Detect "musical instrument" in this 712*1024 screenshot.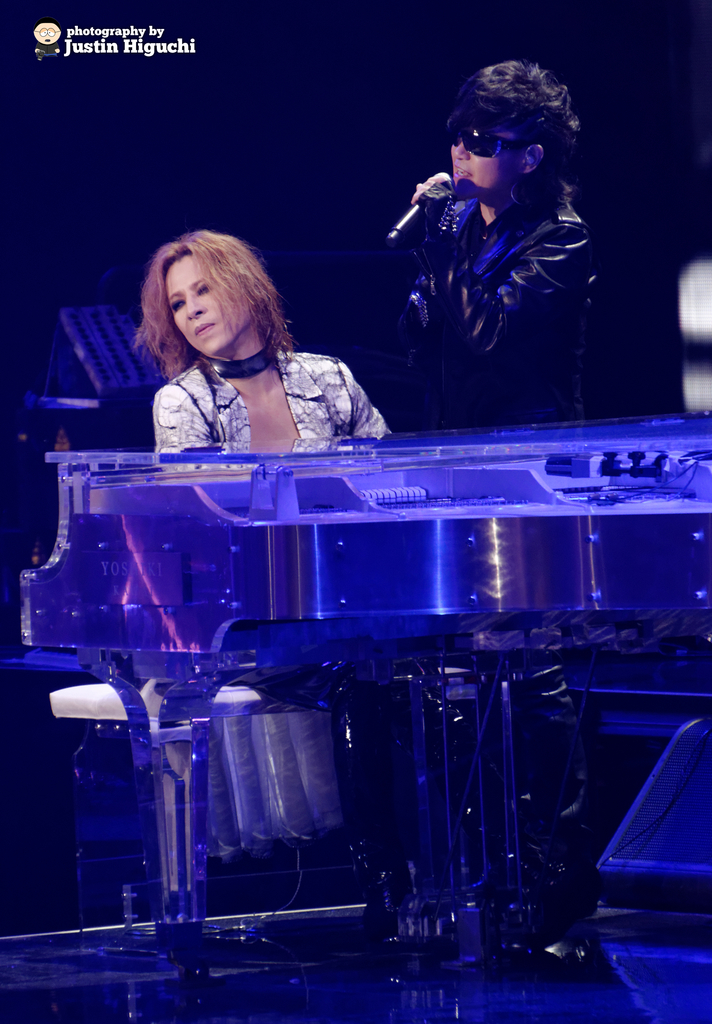
Detection: 0,417,711,970.
